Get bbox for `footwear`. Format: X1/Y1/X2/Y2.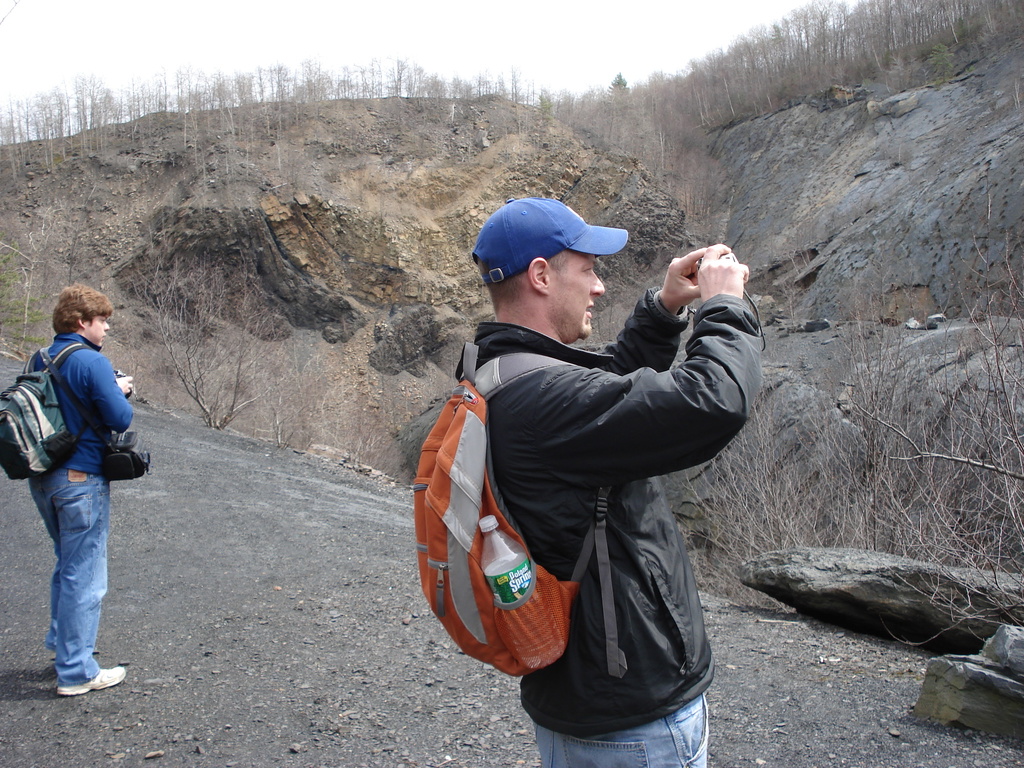
61/668/125/694.
